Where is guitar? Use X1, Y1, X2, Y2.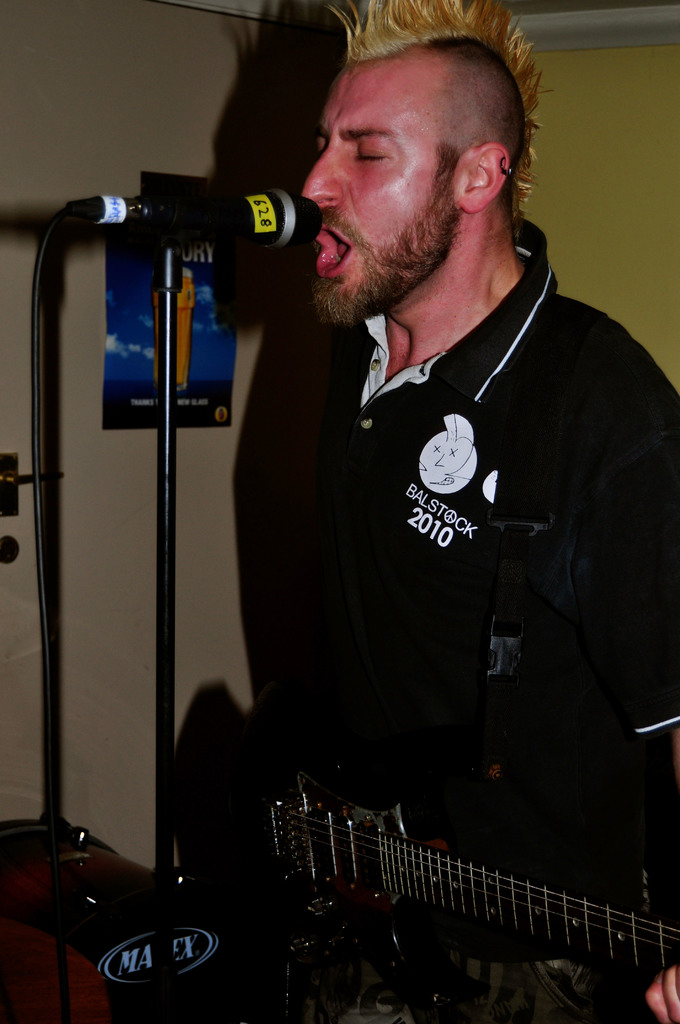
168, 679, 679, 998.
